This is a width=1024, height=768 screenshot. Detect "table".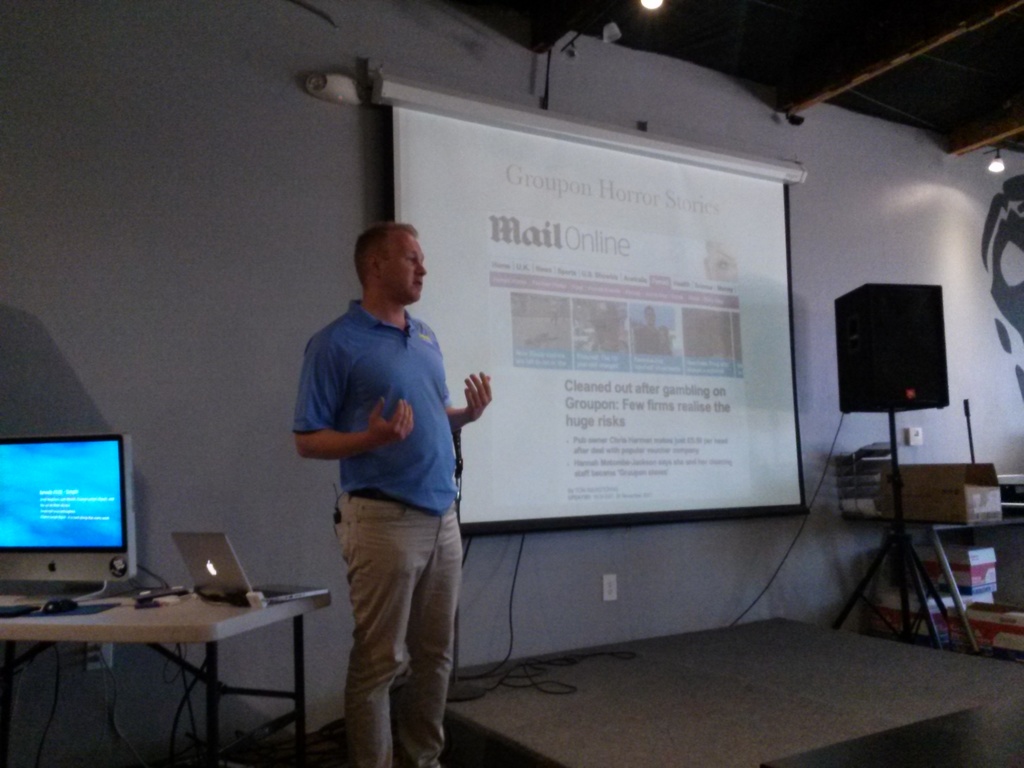
box=[20, 546, 329, 767].
